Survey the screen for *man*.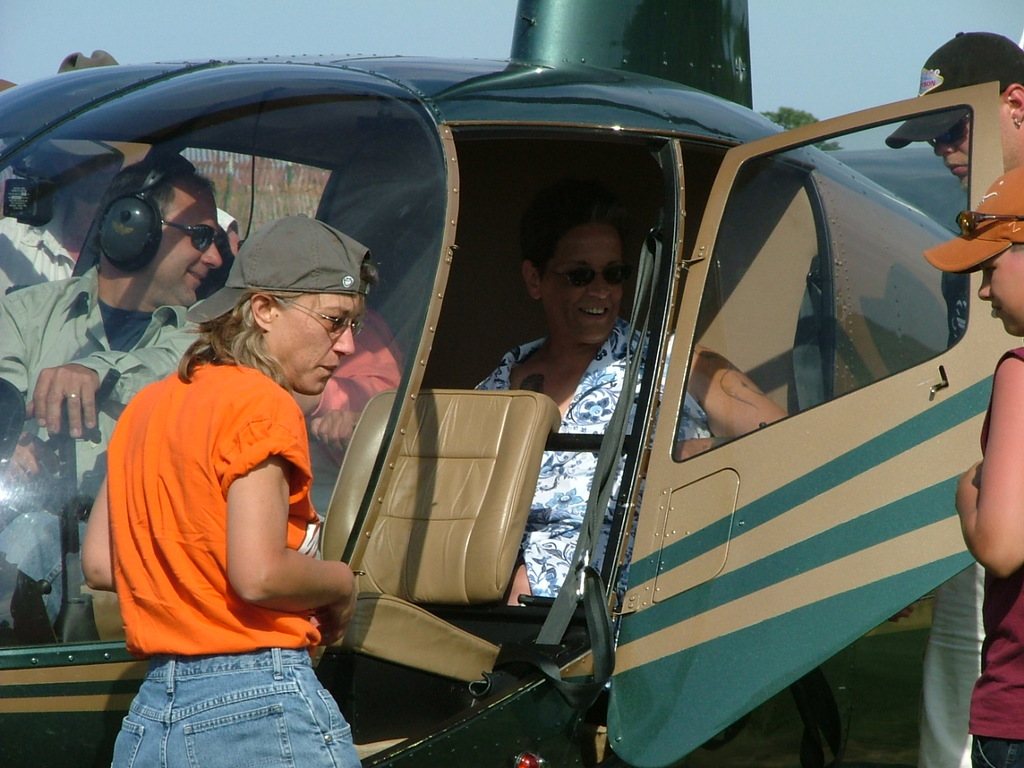
Survey found: box(0, 159, 226, 650).
